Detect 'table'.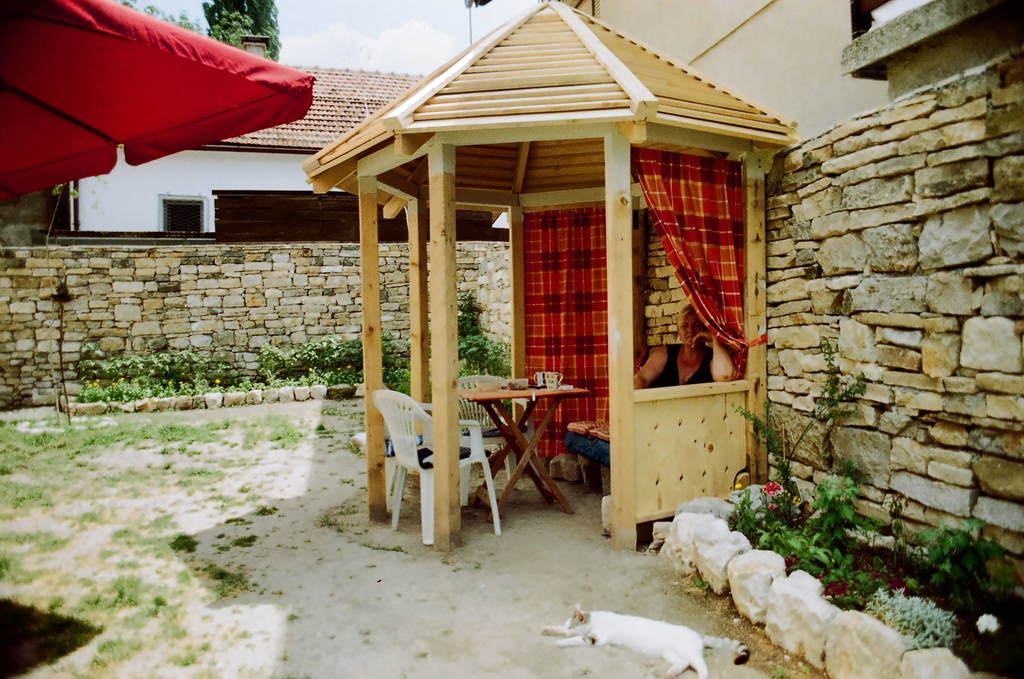
Detected at 444 369 595 537.
